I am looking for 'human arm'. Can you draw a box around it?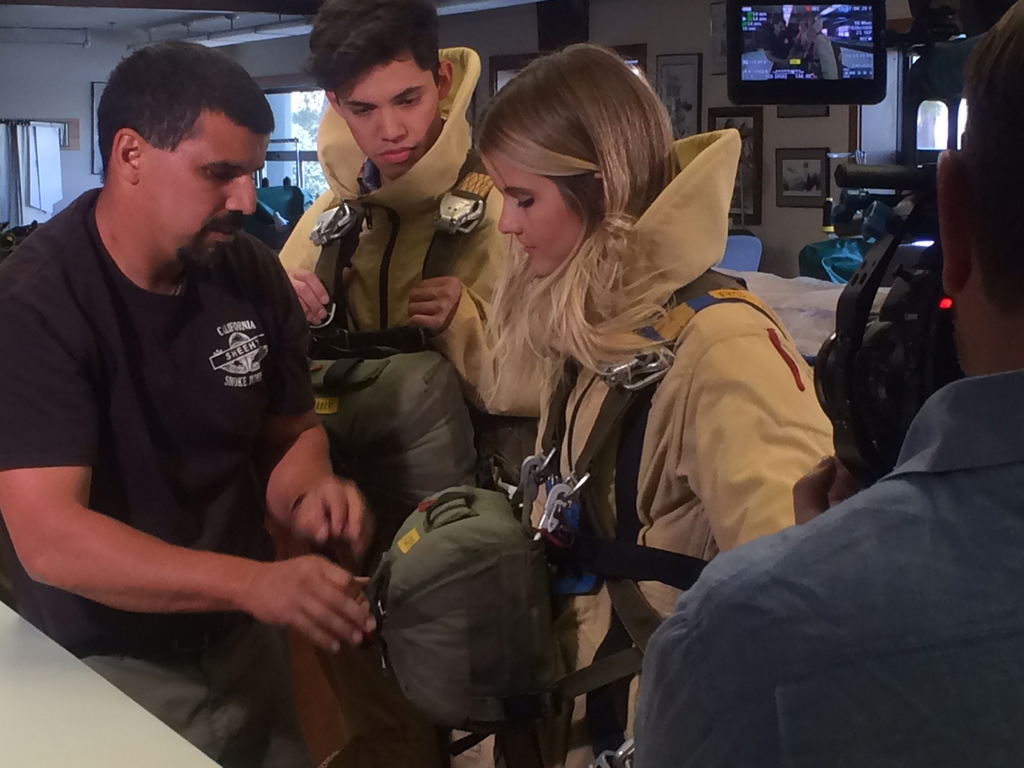
Sure, the bounding box is {"x1": 31, "y1": 456, "x2": 239, "y2": 648}.
